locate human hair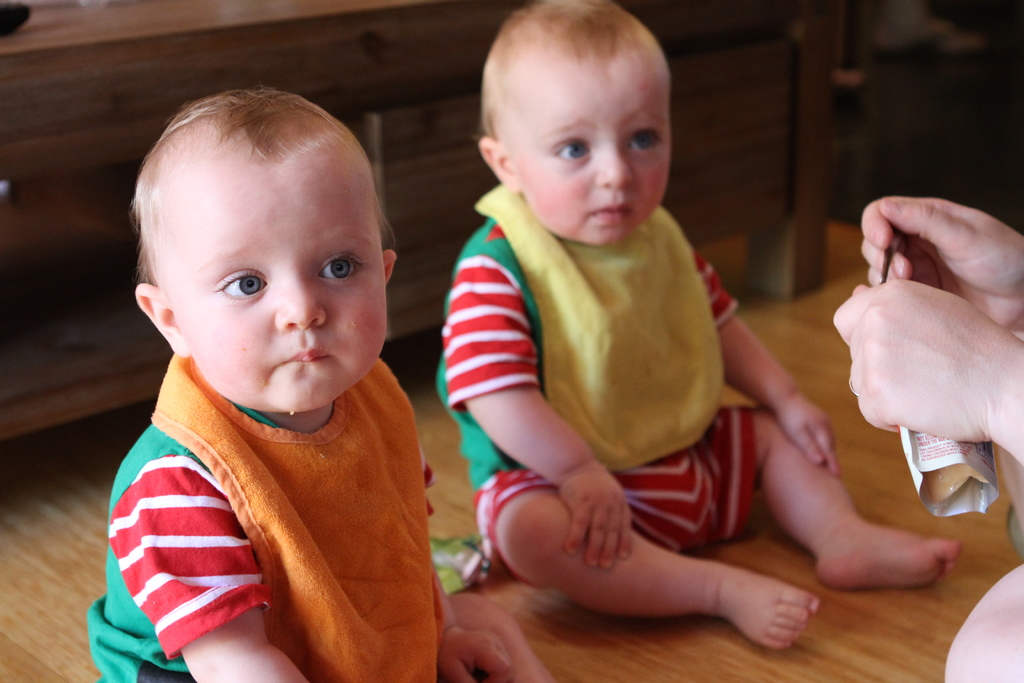
crop(474, 0, 660, 143)
